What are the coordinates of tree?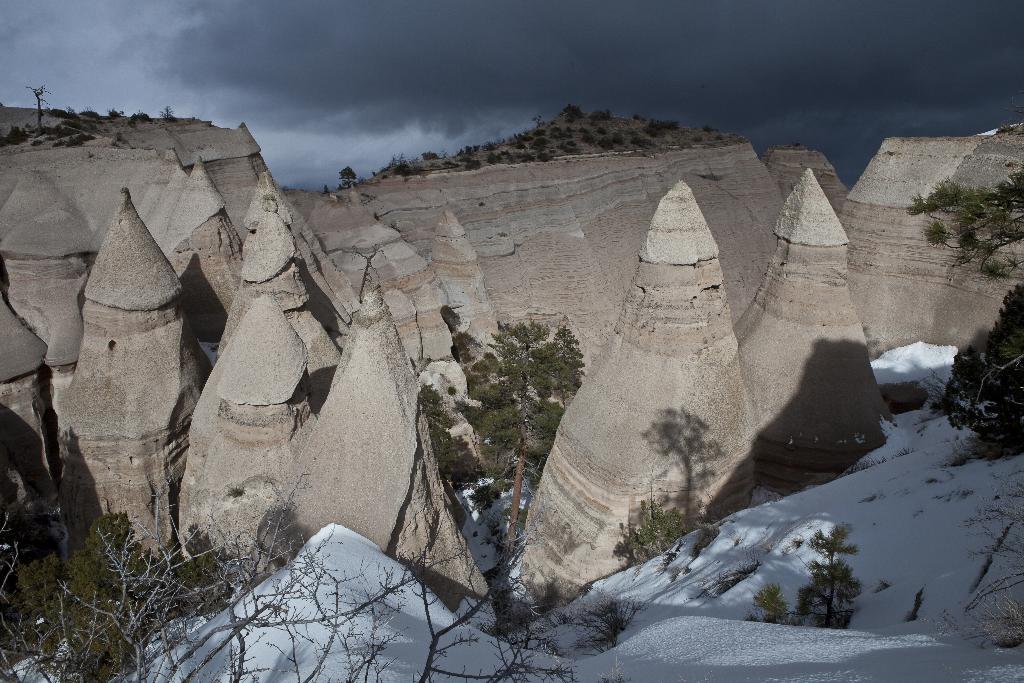
box=[0, 431, 229, 682].
